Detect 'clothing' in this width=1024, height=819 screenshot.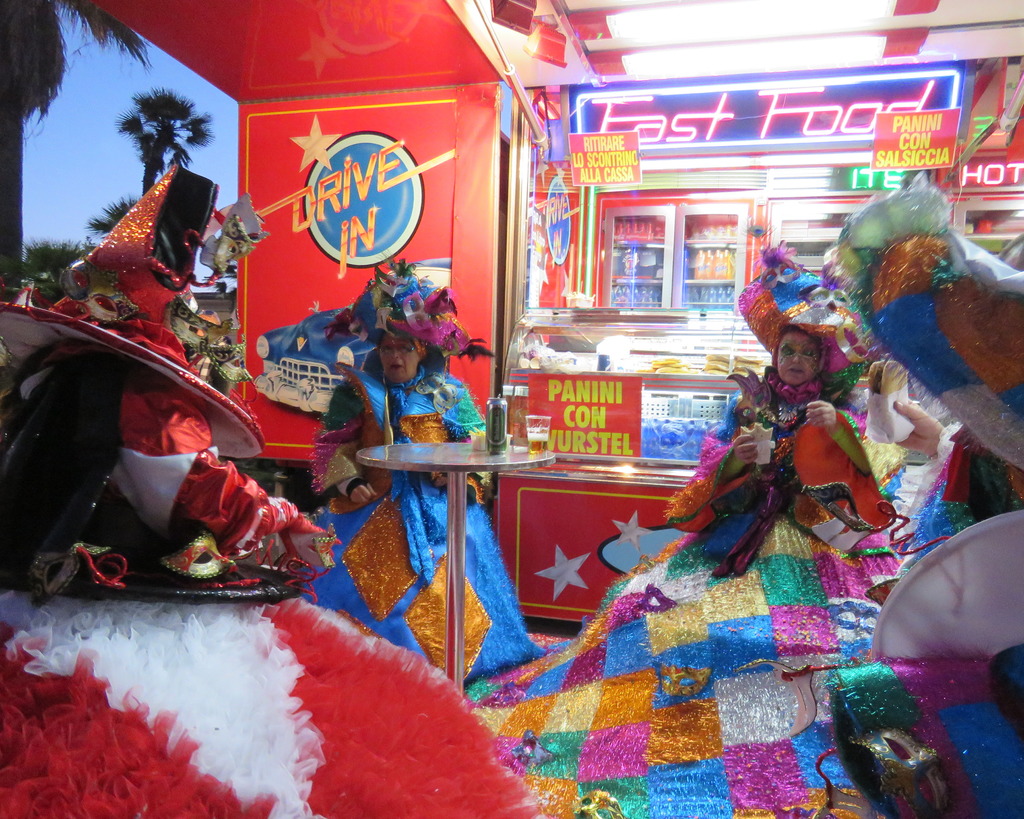
Detection: BBox(845, 187, 1023, 818).
